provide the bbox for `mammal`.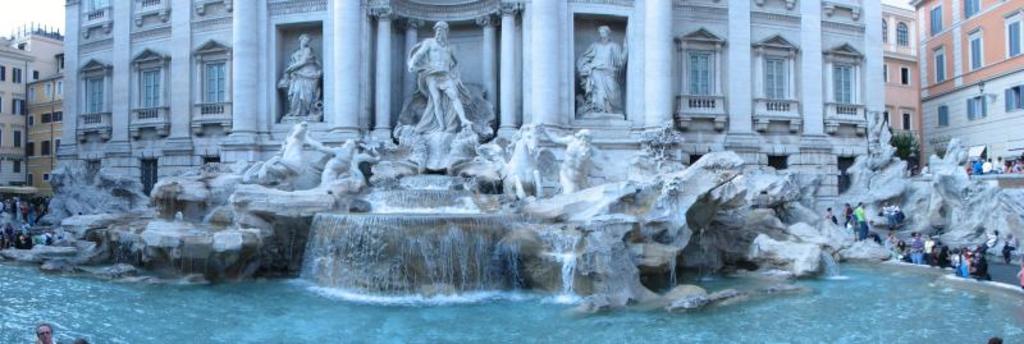
[left=820, top=206, right=837, bottom=223].
